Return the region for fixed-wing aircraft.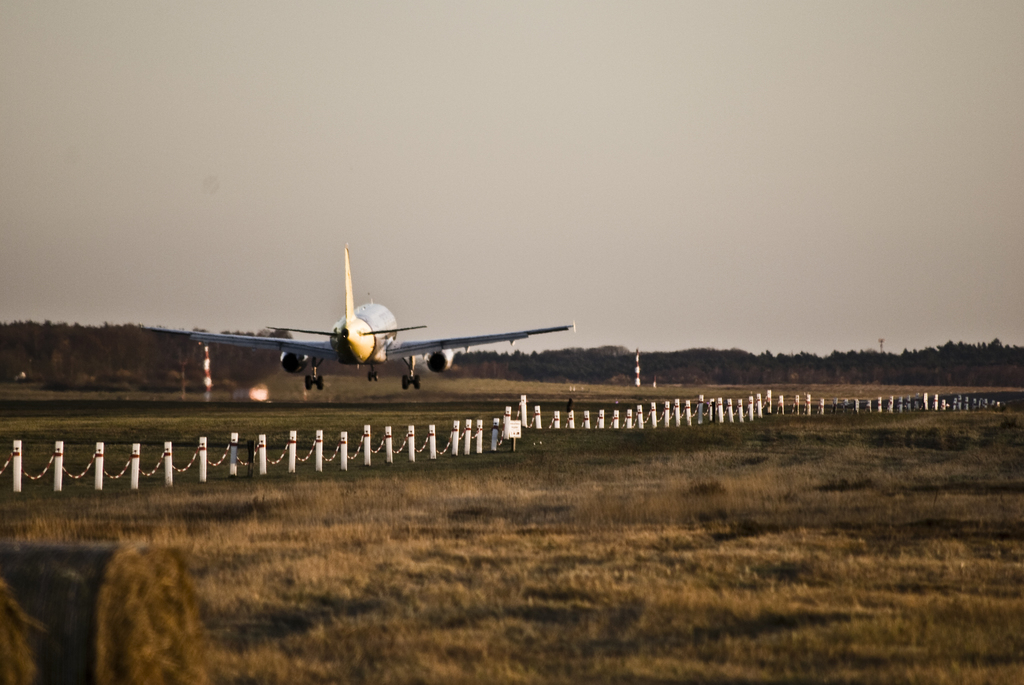
{"left": 147, "top": 248, "right": 578, "bottom": 397}.
